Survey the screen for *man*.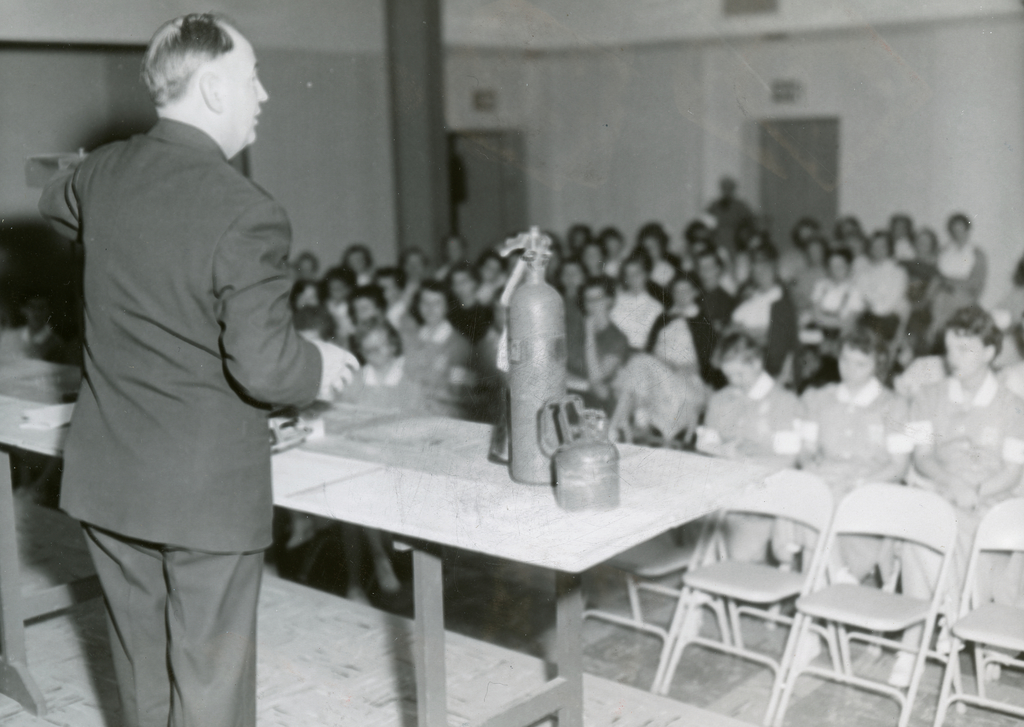
Survey found: <region>33, 0, 339, 696</region>.
